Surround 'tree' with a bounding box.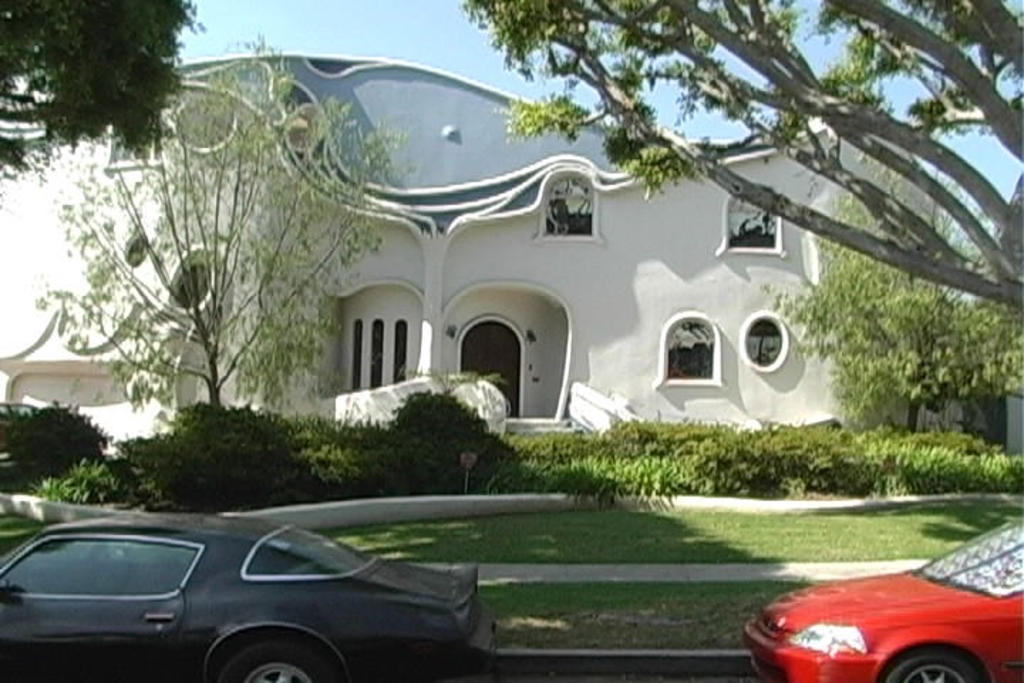
detection(27, 87, 346, 477).
